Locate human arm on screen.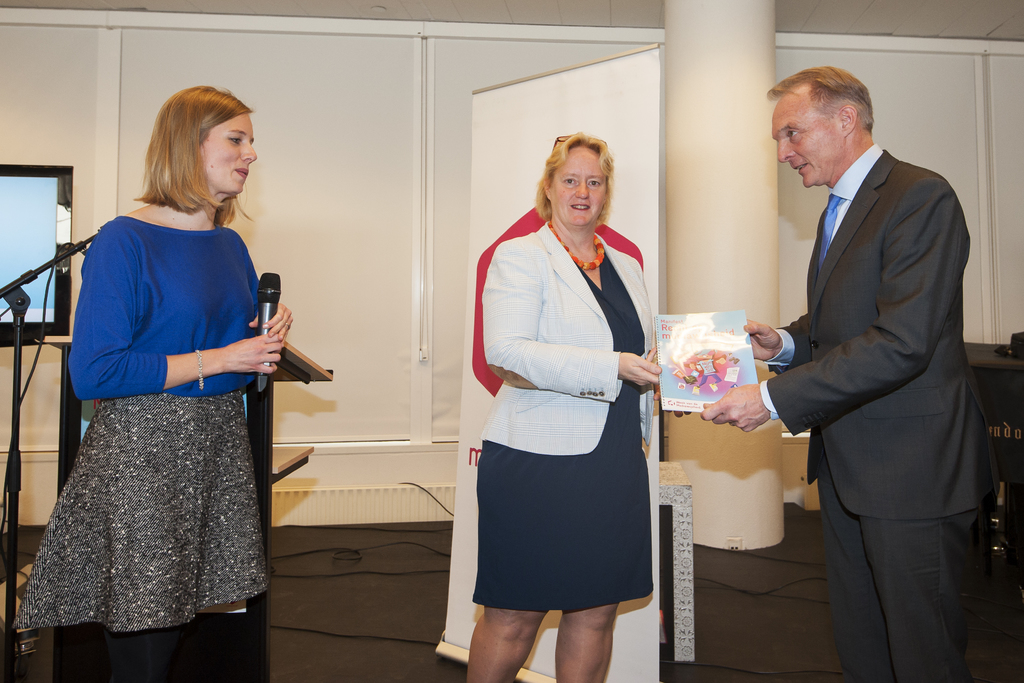
On screen at 231:239:297:377.
